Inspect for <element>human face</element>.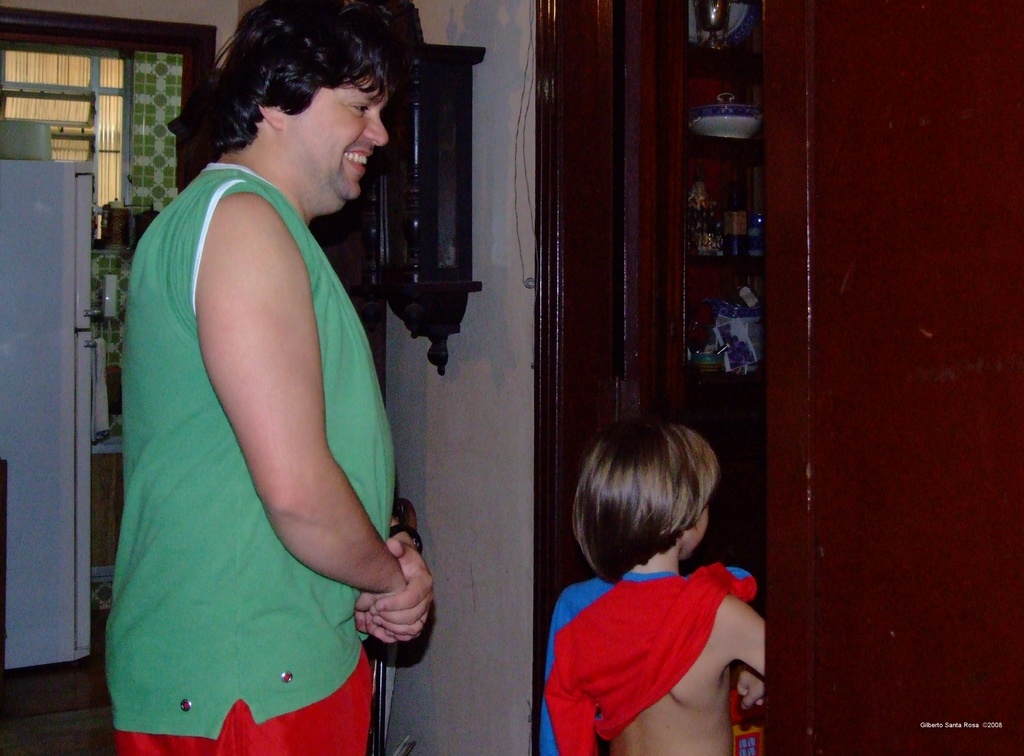
Inspection: [left=677, top=506, right=710, bottom=555].
